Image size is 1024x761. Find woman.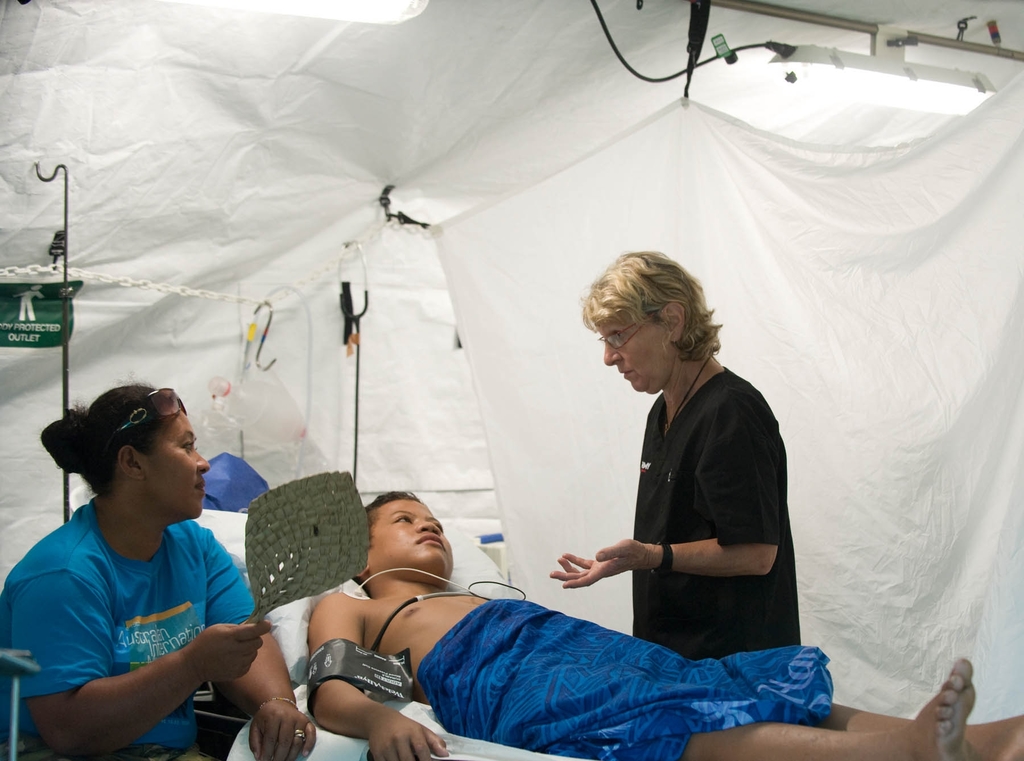
BBox(0, 381, 305, 760).
